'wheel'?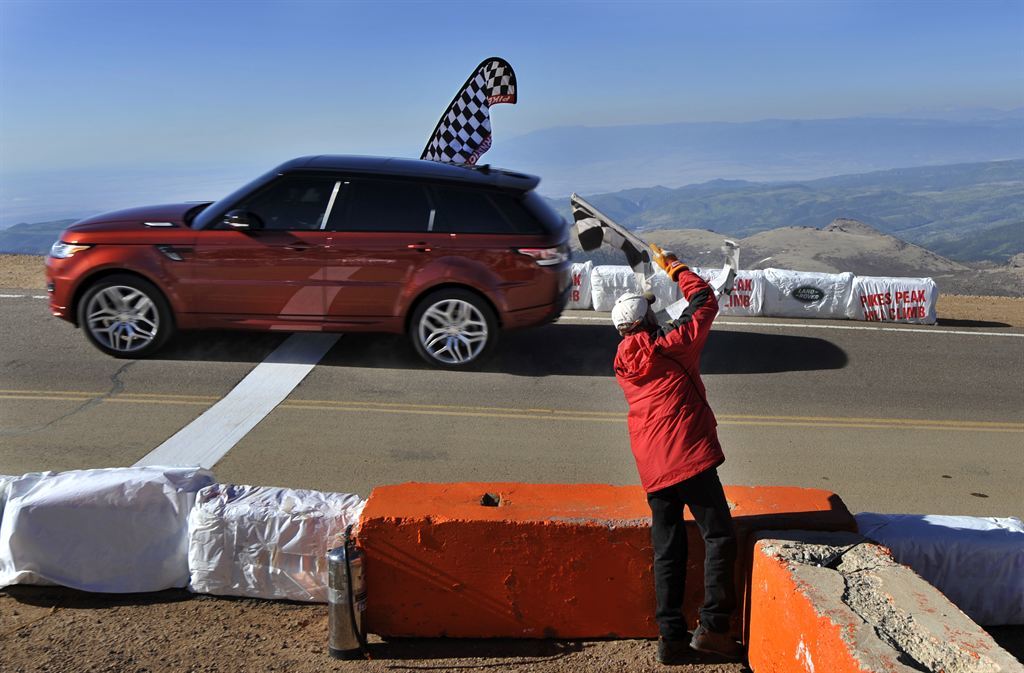
(left=79, top=271, right=172, bottom=365)
